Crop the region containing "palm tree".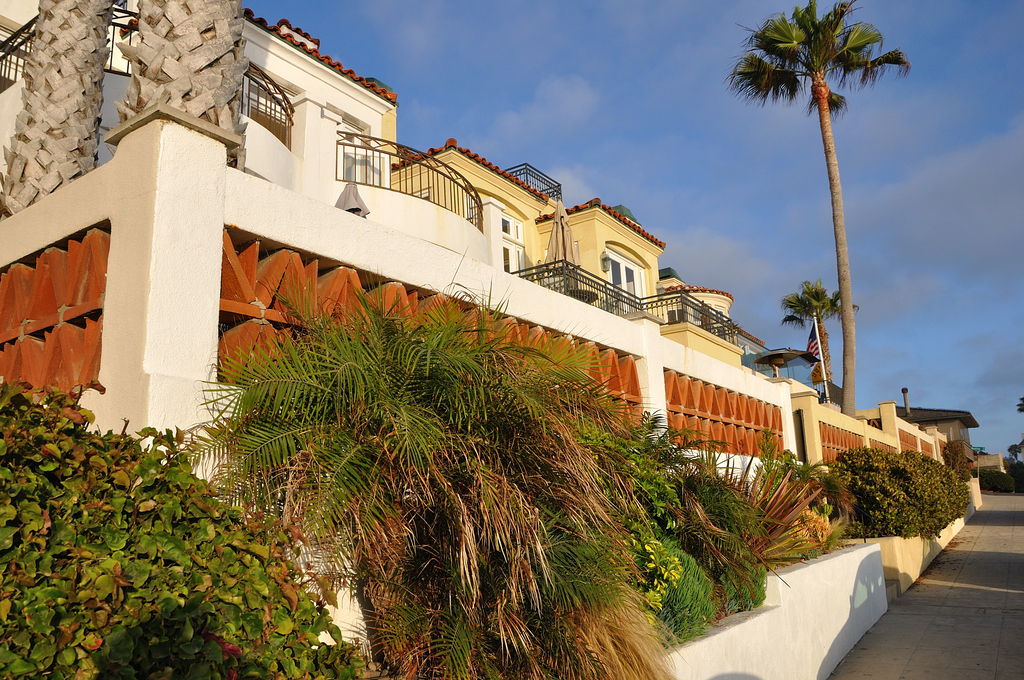
Crop region: (x1=780, y1=275, x2=859, y2=379).
